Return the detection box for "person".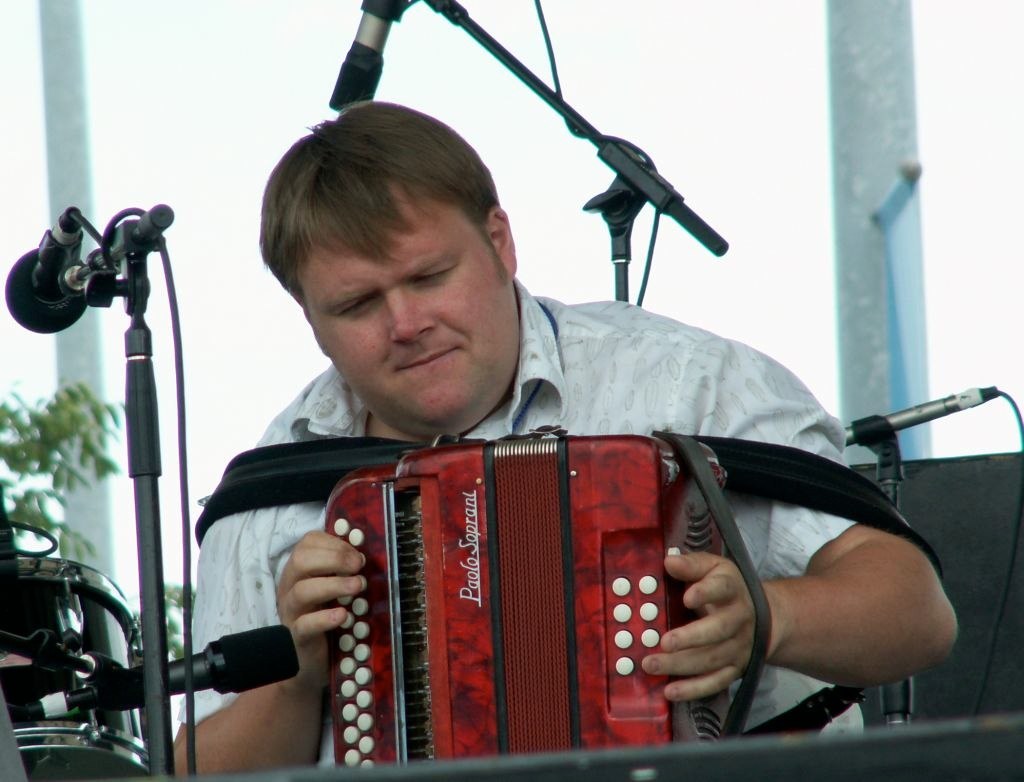
(170, 99, 957, 777).
